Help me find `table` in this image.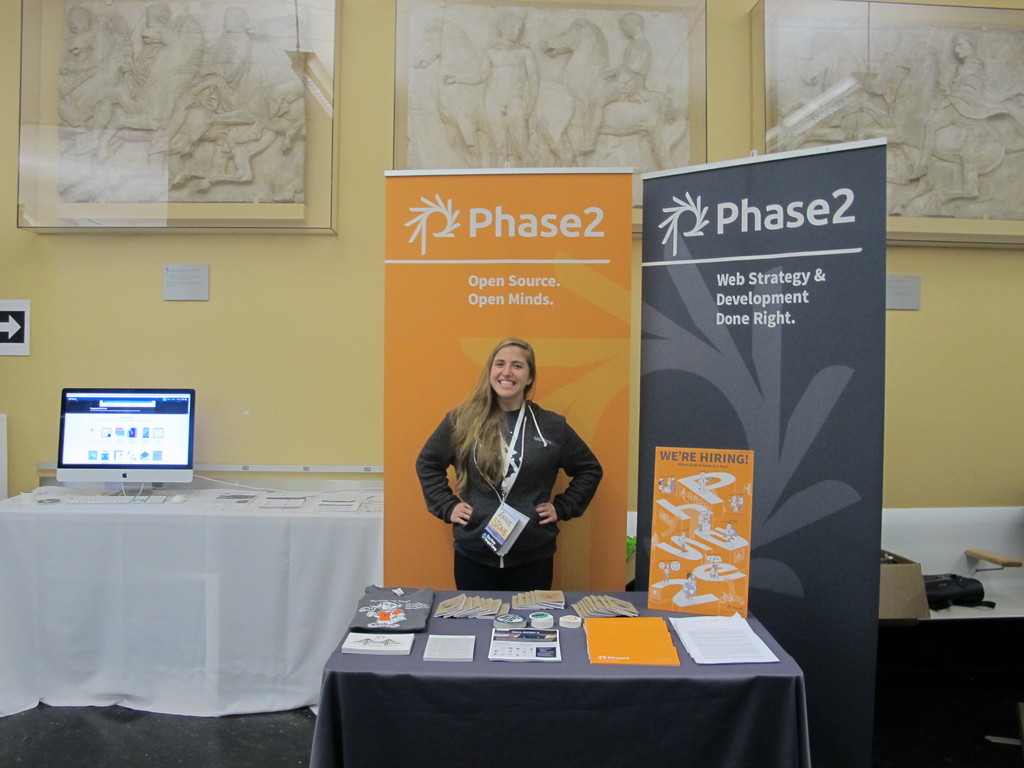
Found it: 338:567:815:767.
